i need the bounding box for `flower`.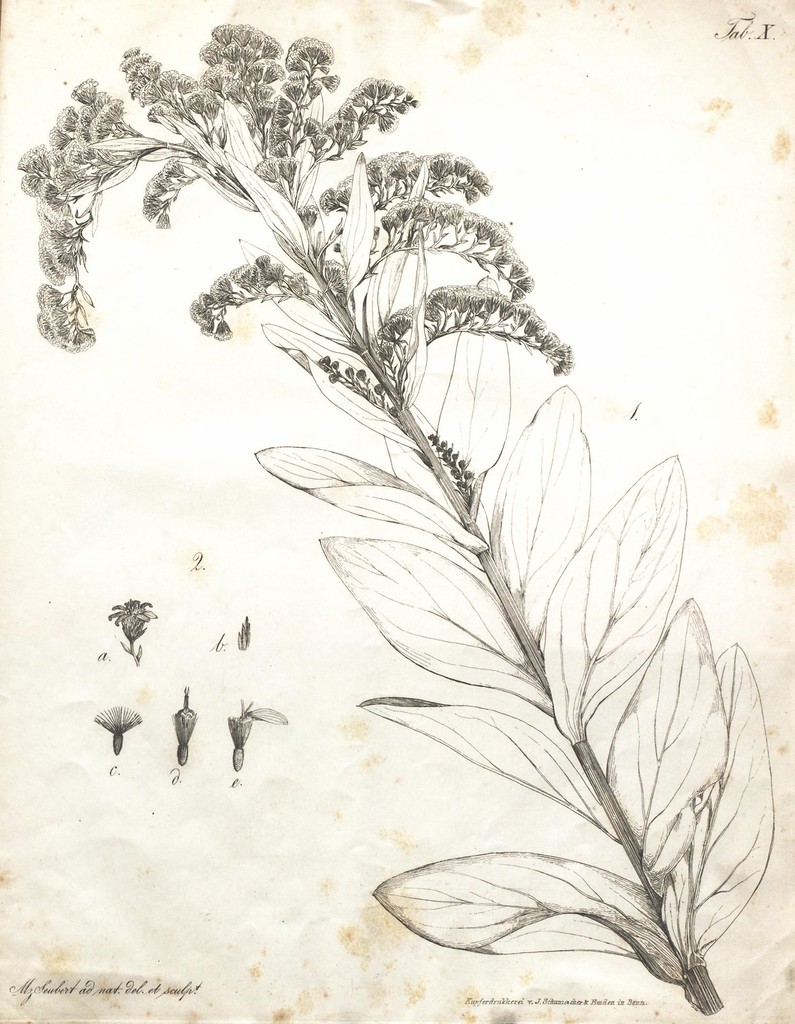
Here it is: (x1=170, y1=679, x2=197, y2=764).
